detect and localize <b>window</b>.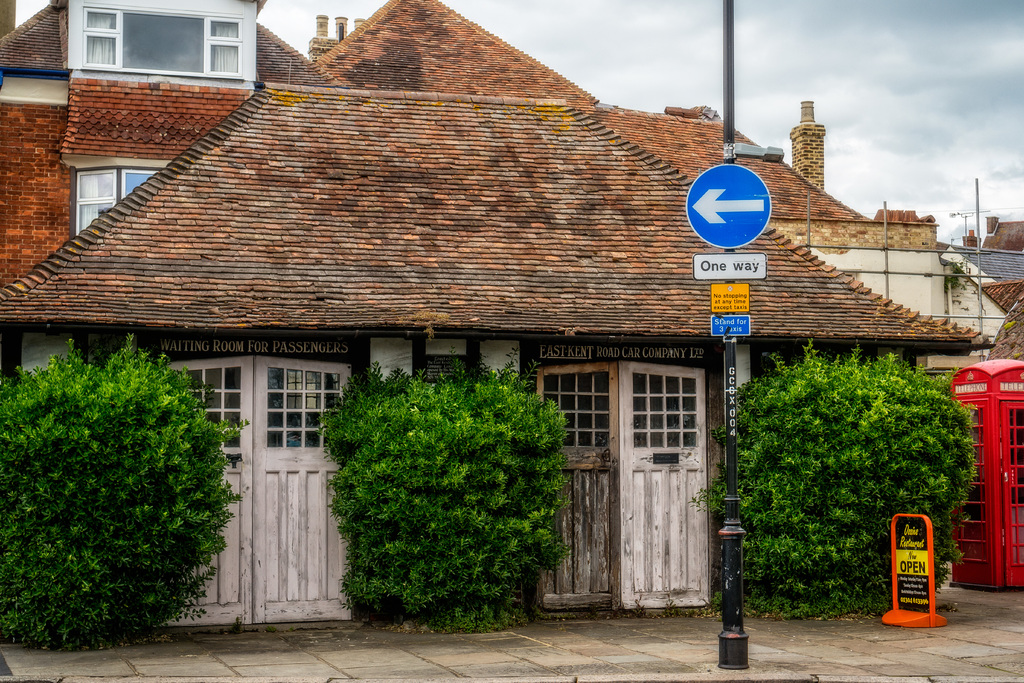
Localized at [x1=77, y1=2, x2=246, y2=78].
